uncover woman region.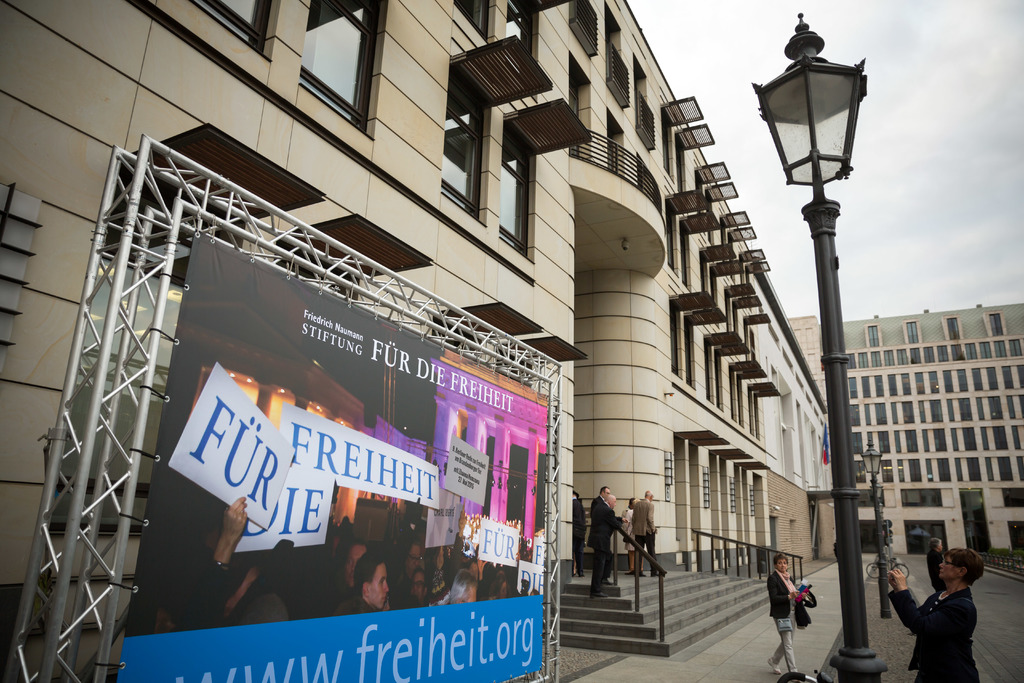
Uncovered: region(916, 545, 993, 676).
